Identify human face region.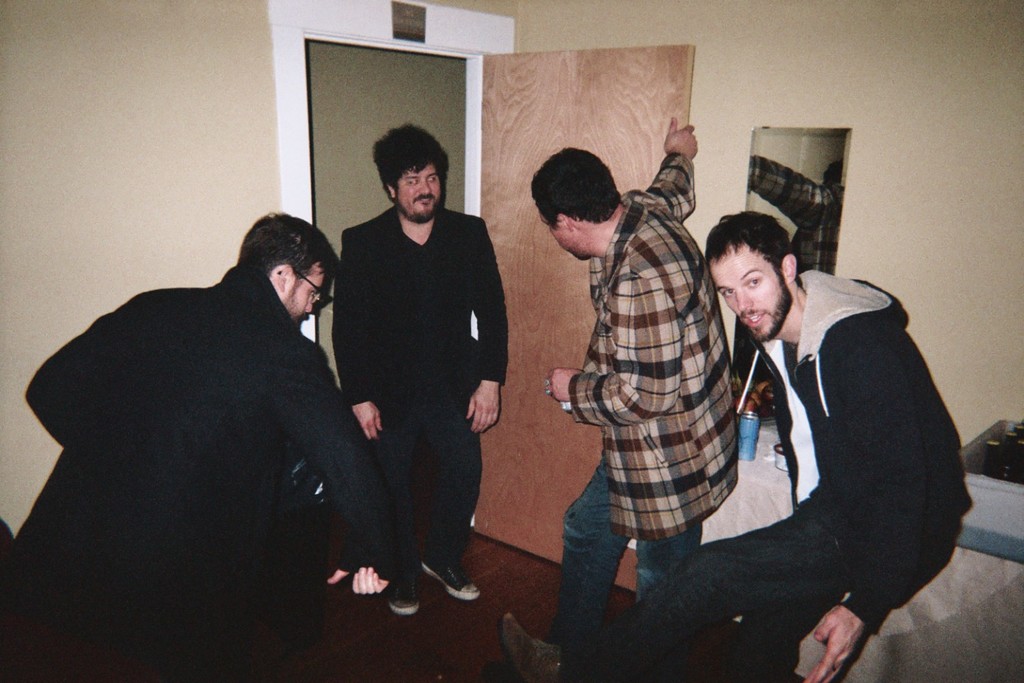
Region: detection(710, 248, 791, 341).
